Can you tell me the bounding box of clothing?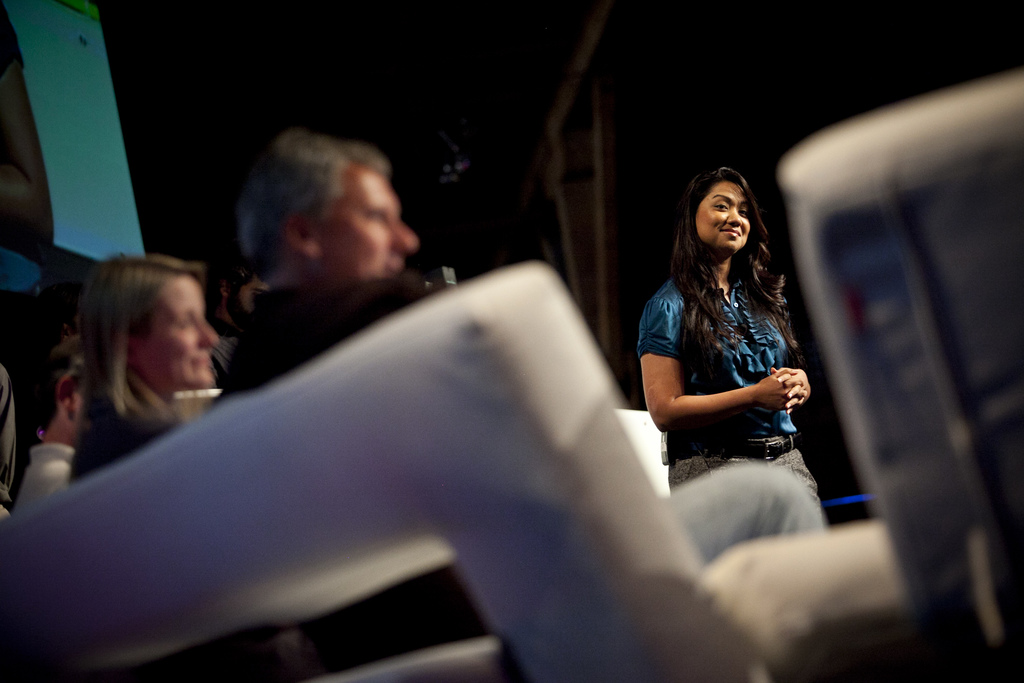
[71, 398, 286, 682].
